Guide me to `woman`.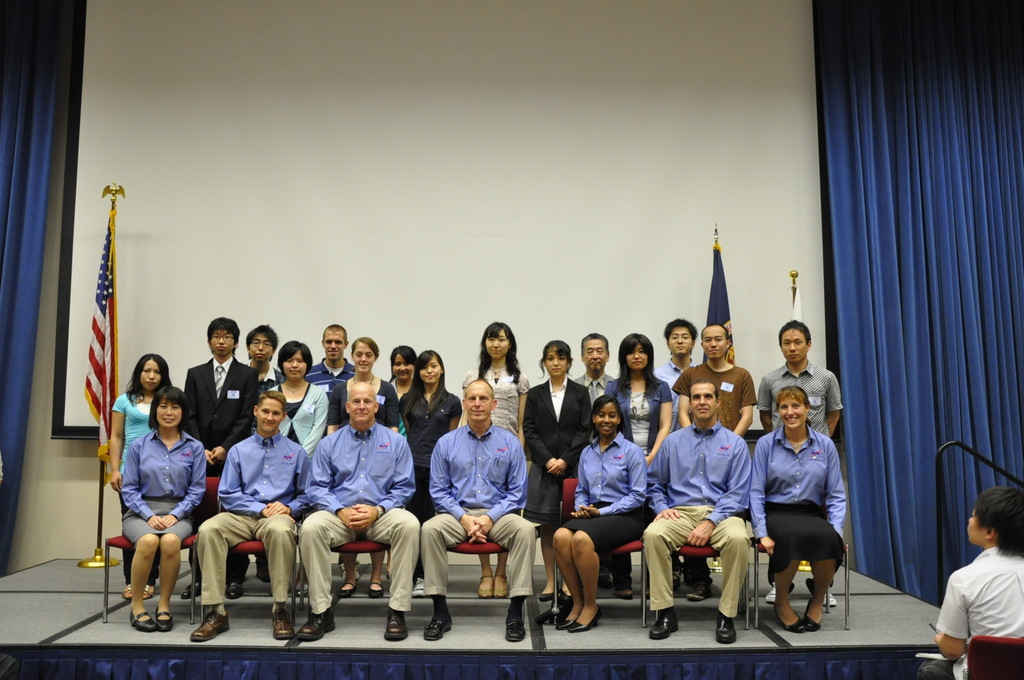
Guidance: (left=395, top=349, right=463, bottom=597).
